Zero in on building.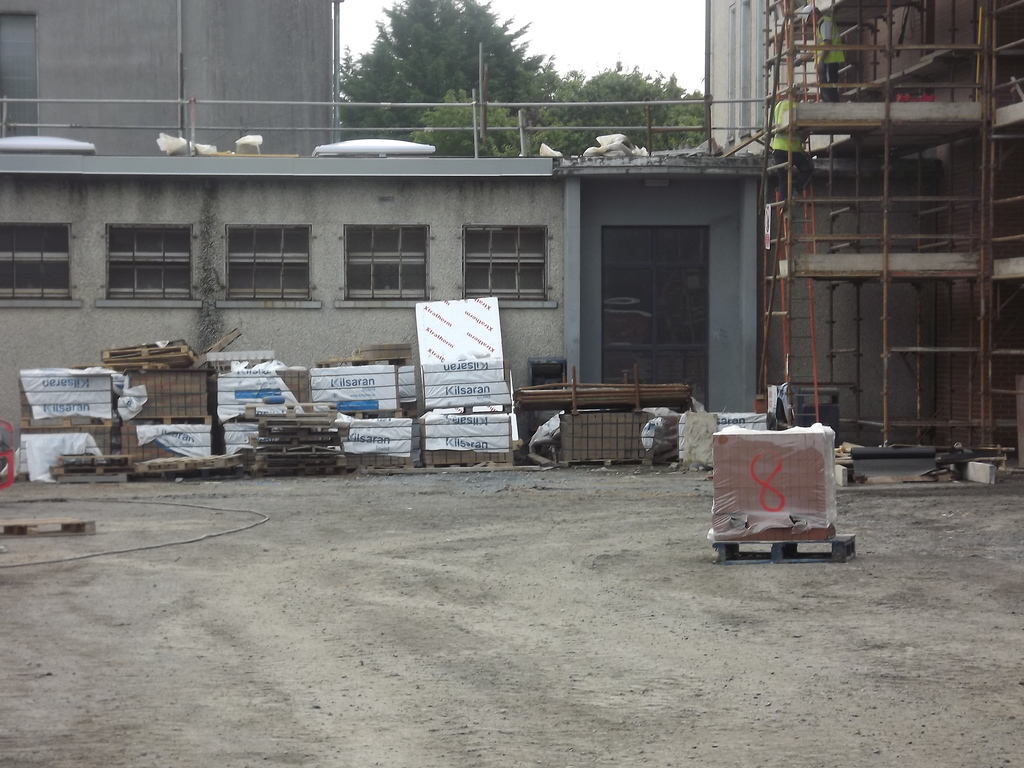
Zeroed in: x1=705, y1=0, x2=1023, y2=486.
